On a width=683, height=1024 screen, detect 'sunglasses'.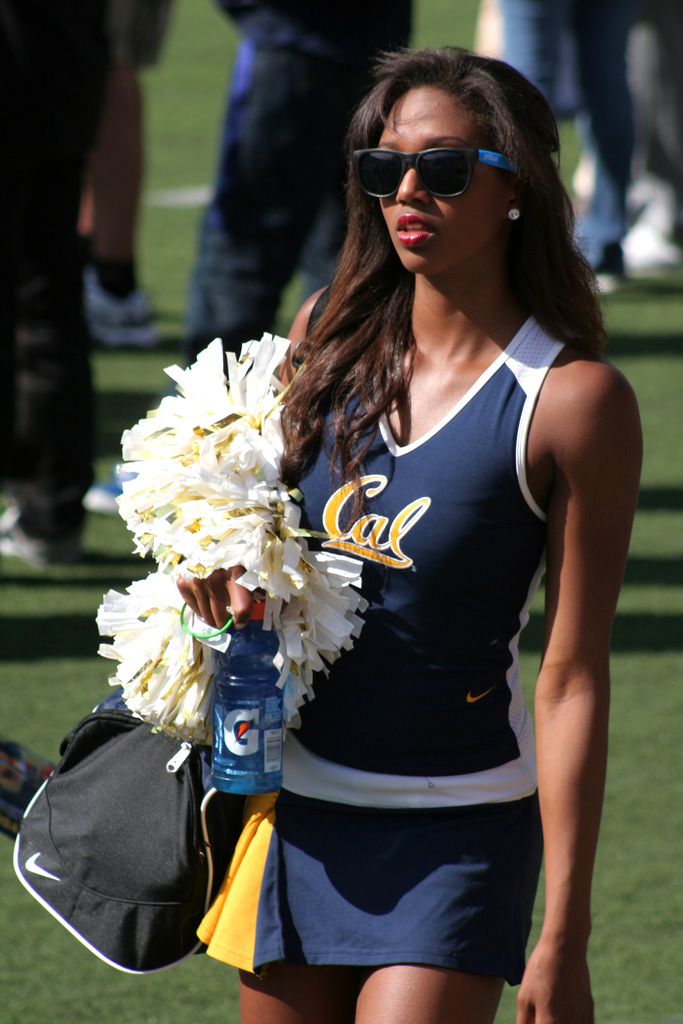
[349,145,514,200].
